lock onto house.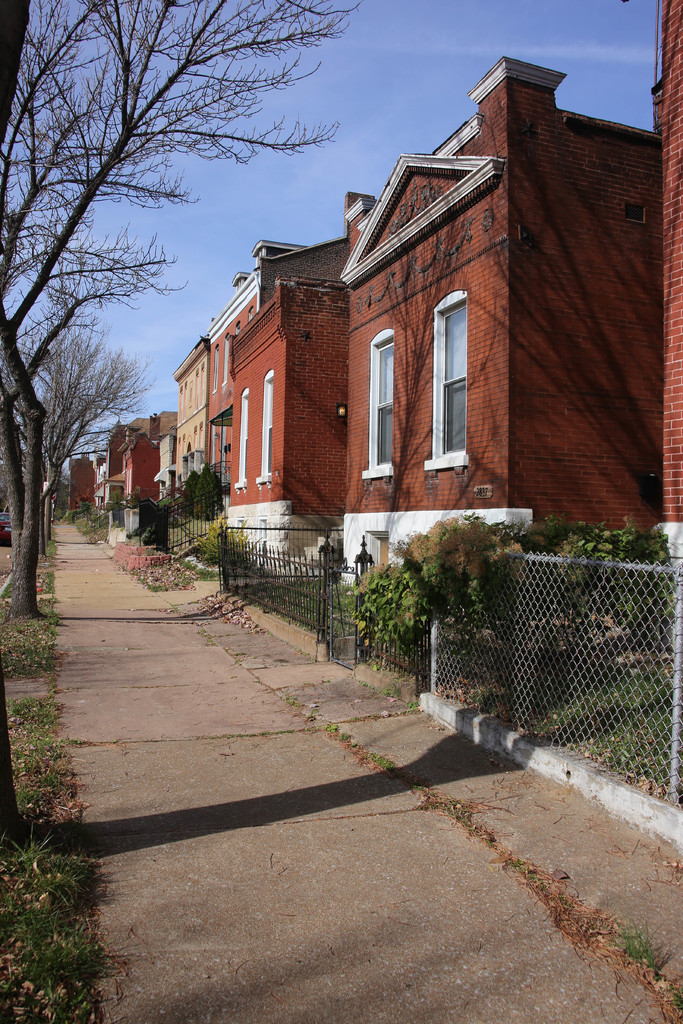
Locked: region(154, 62, 645, 648).
